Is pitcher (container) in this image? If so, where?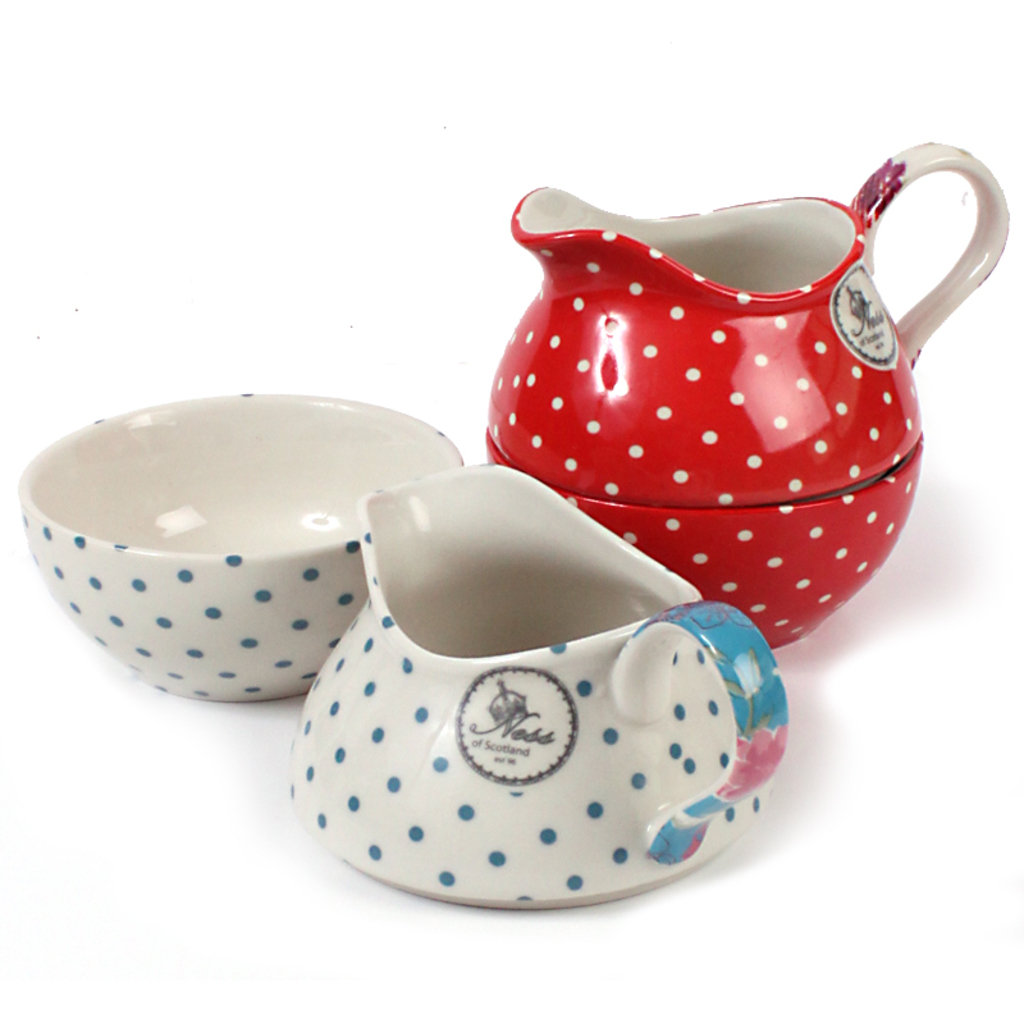
Yes, at crop(289, 471, 782, 911).
